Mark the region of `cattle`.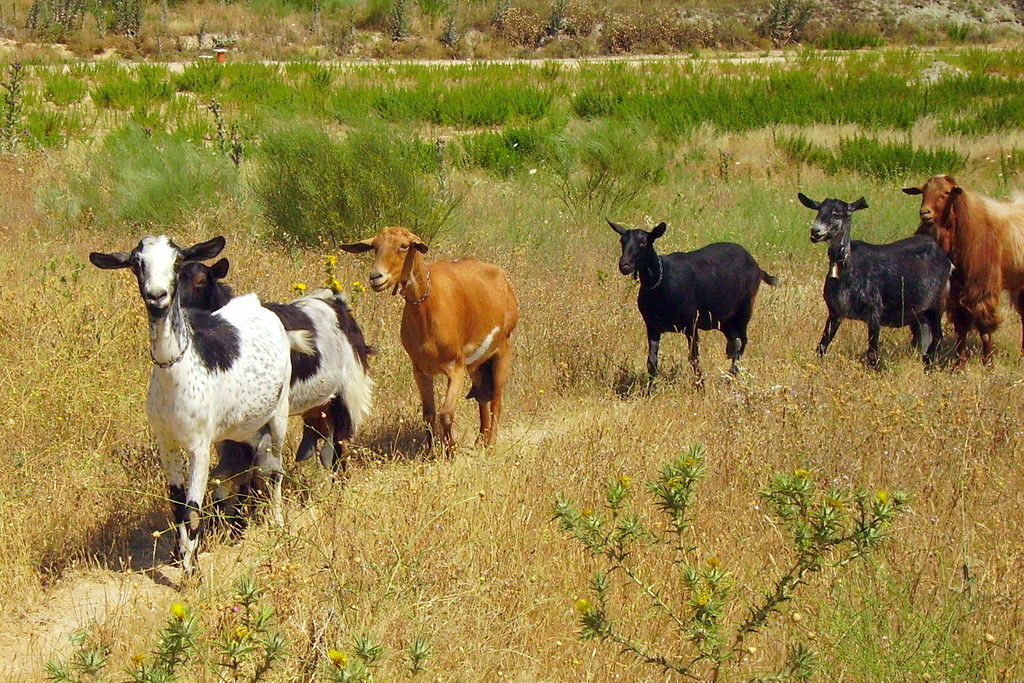
Region: BBox(342, 229, 521, 462).
